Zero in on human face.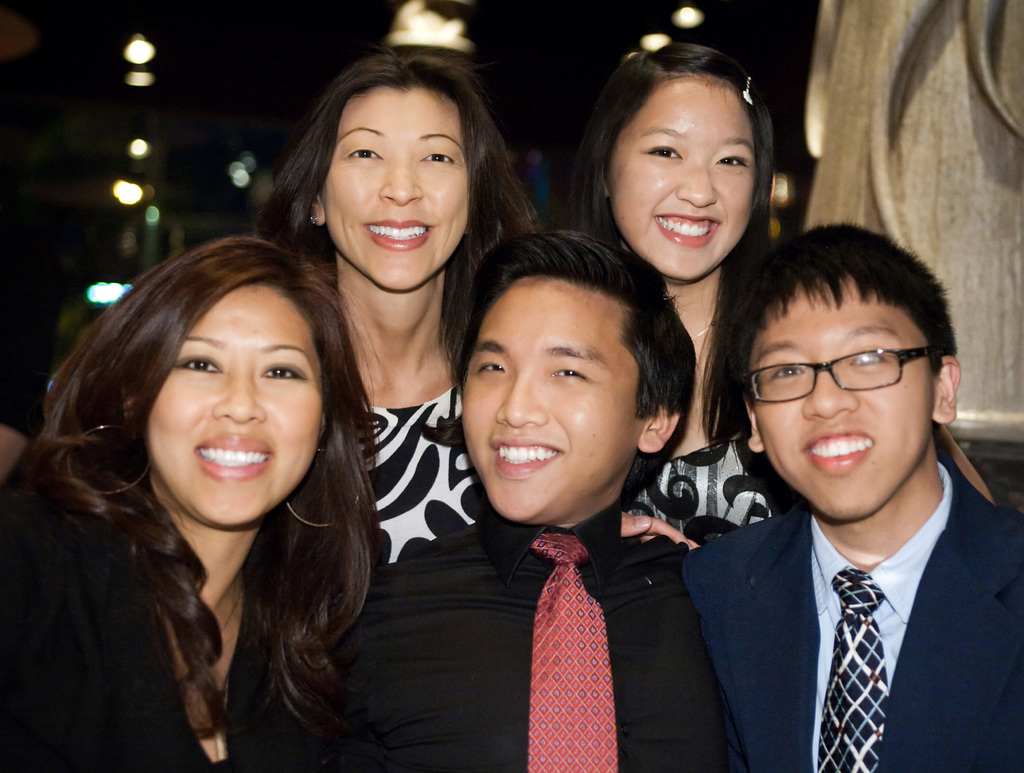
Zeroed in: 751:274:938:518.
